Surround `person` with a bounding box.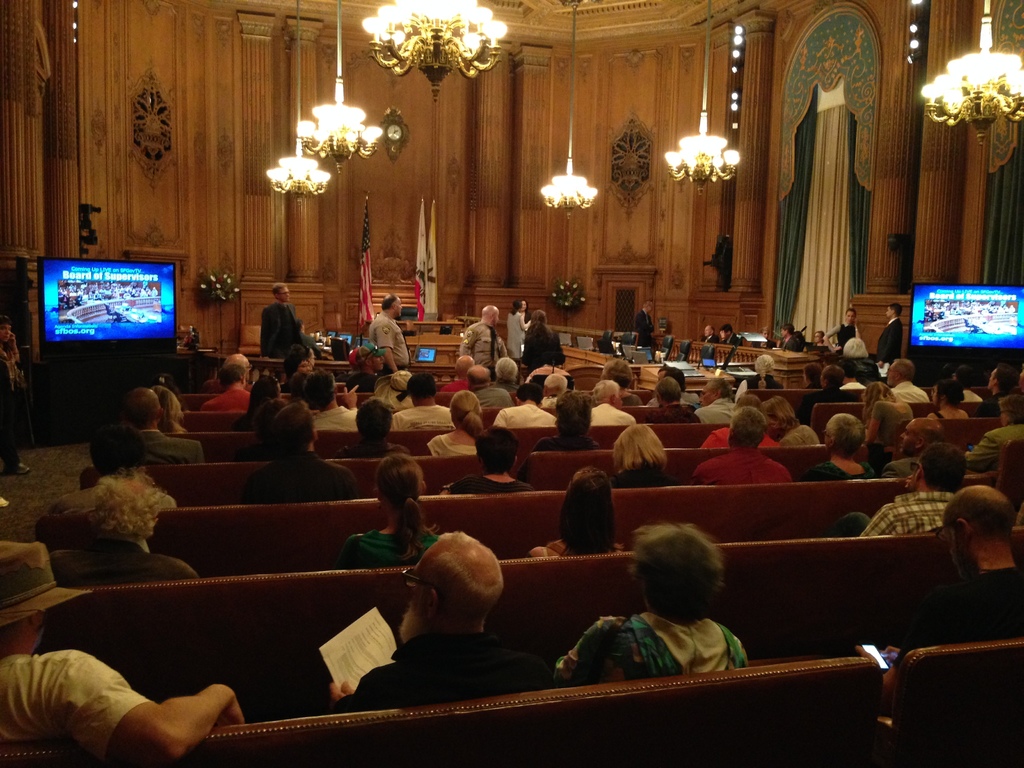
[518, 388, 604, 481].
